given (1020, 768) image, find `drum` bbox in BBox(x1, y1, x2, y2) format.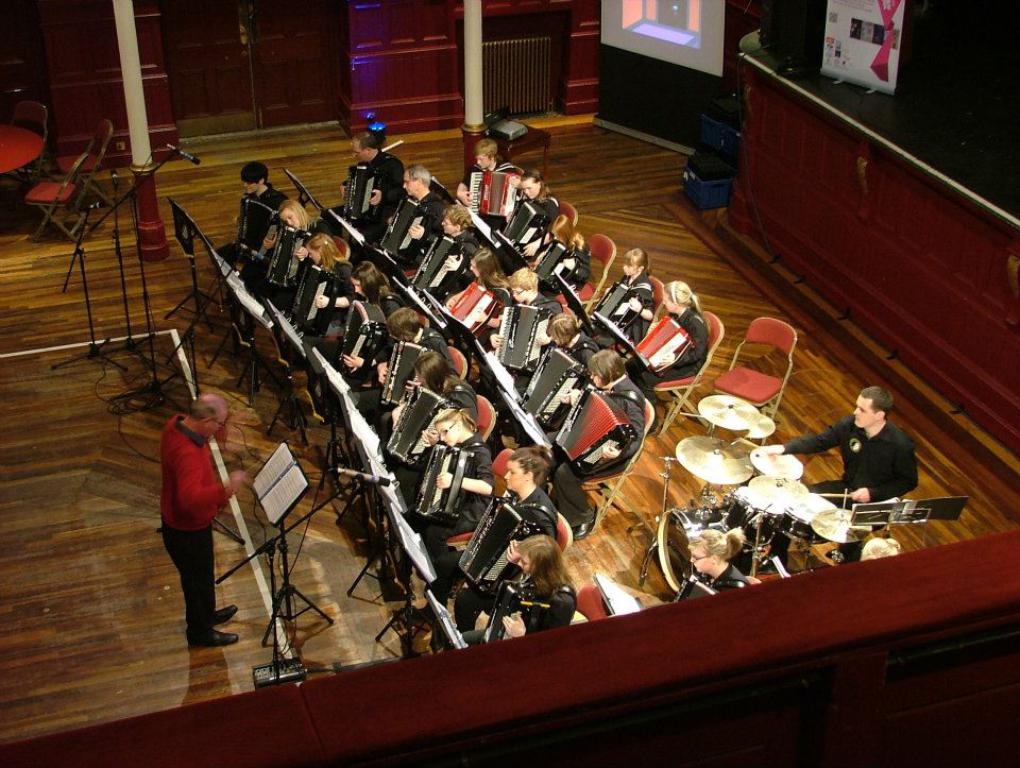
BBox(713, 483, 787, 546).
